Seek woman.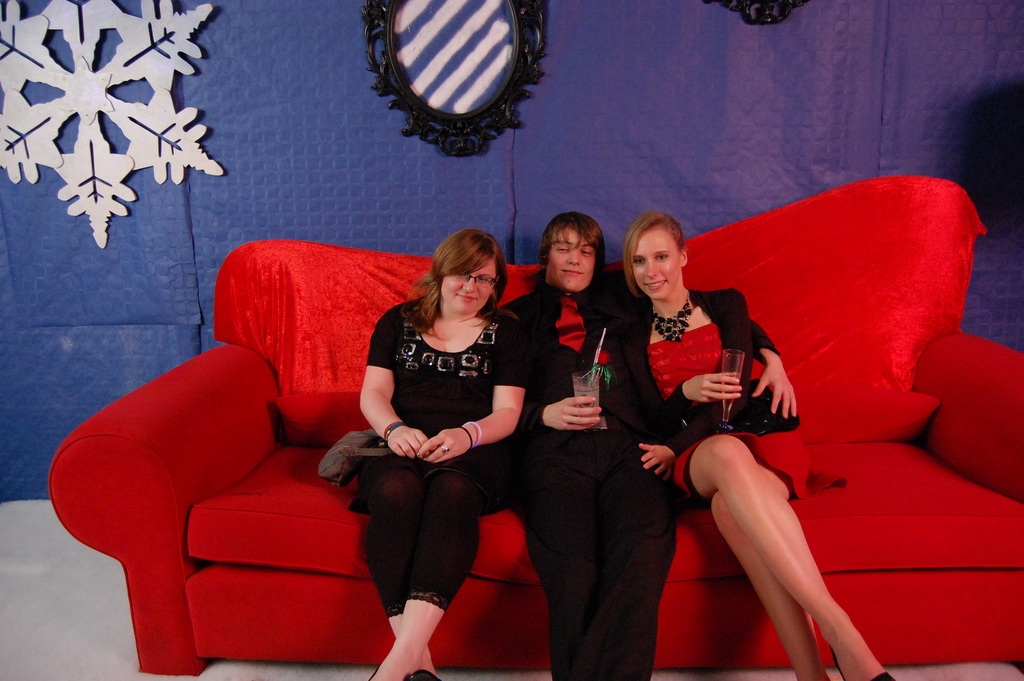
bbox=[339, 217, 527, 664].
